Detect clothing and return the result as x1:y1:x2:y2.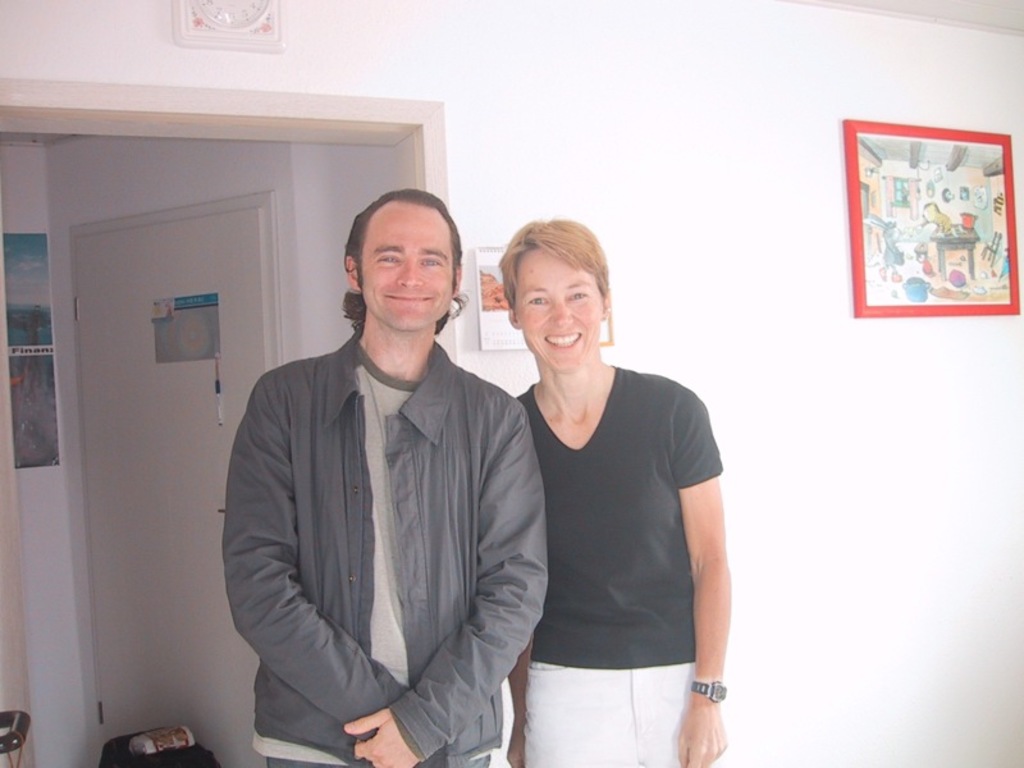
223:338:559:767.
